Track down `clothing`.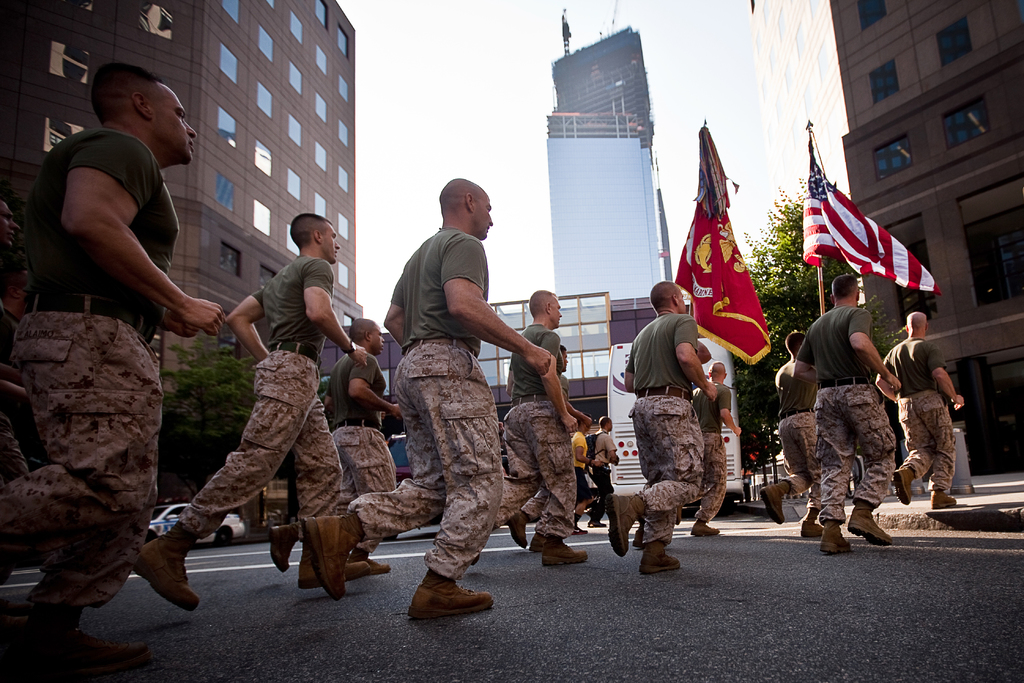
Tracked to pyautogui.locateOnScreen(169, 252, 348, 534).
